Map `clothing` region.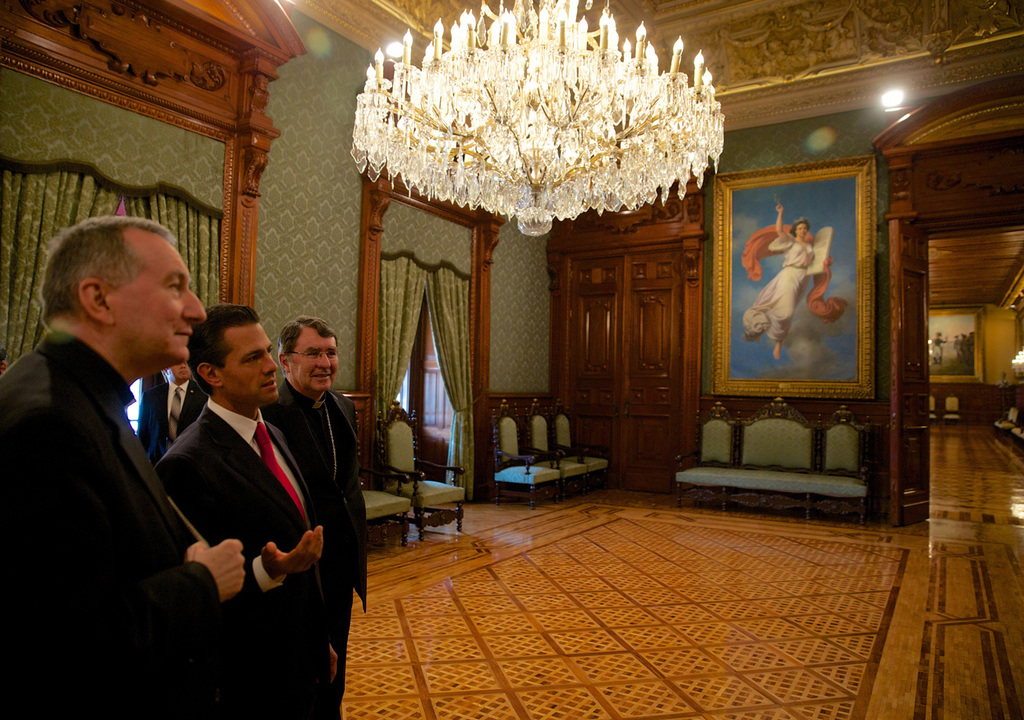
Mapped to box(260, 378, 367, 719).
